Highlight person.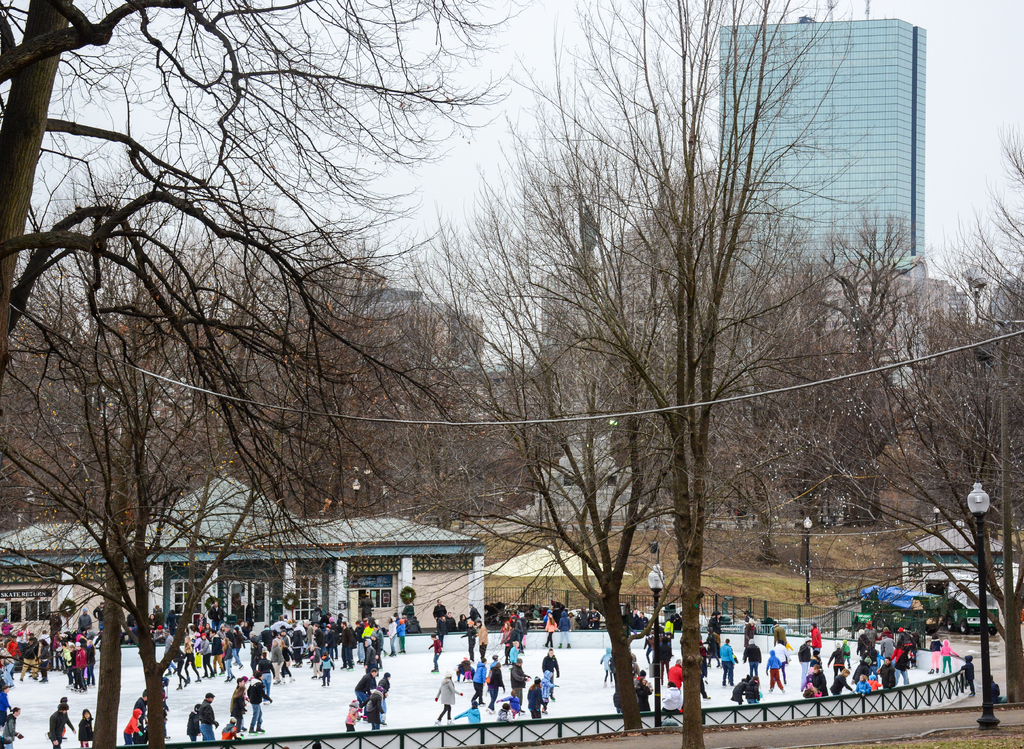
Highlighted region: box=[220, 713, 243, 739].
